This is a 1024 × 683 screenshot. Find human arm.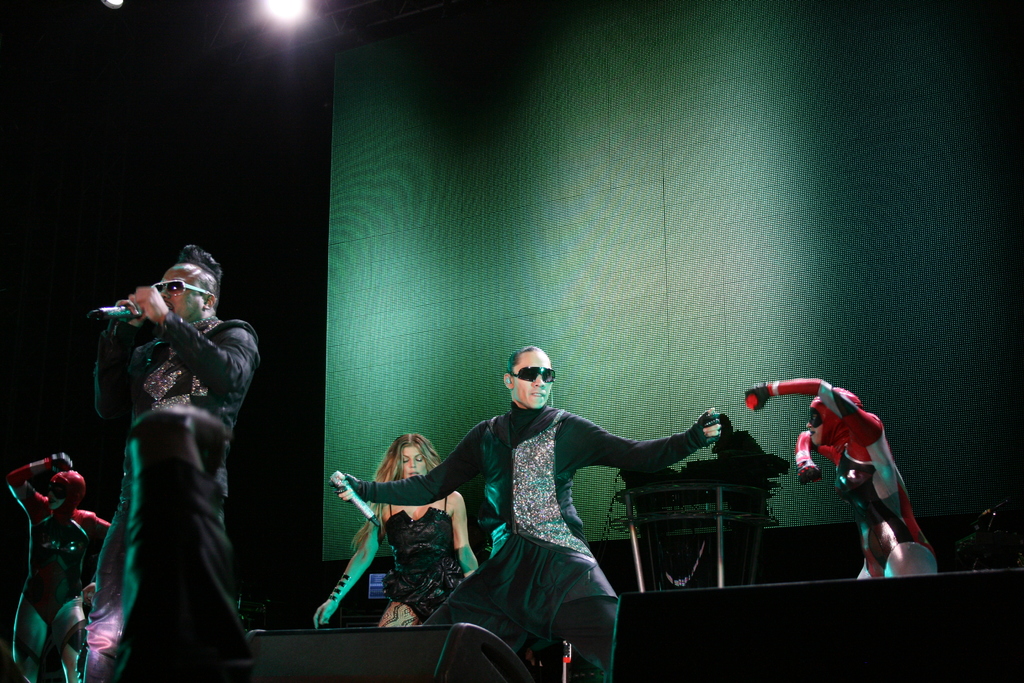
Bounding box: rect(742, 374, 881, 440).
